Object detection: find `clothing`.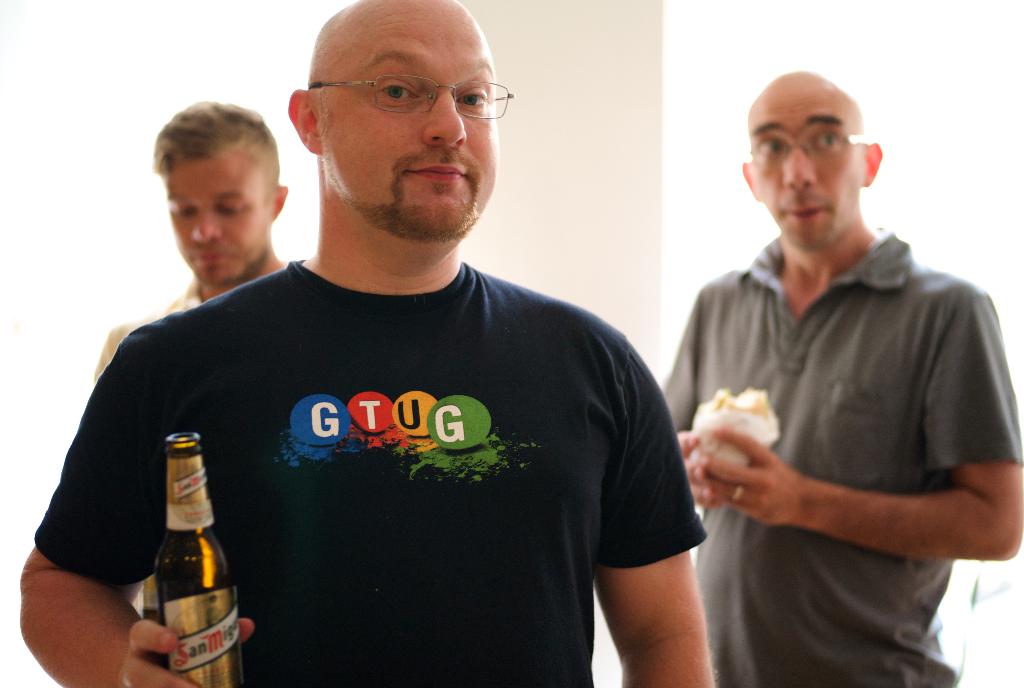
BBox(66, 302, 710, 651).
